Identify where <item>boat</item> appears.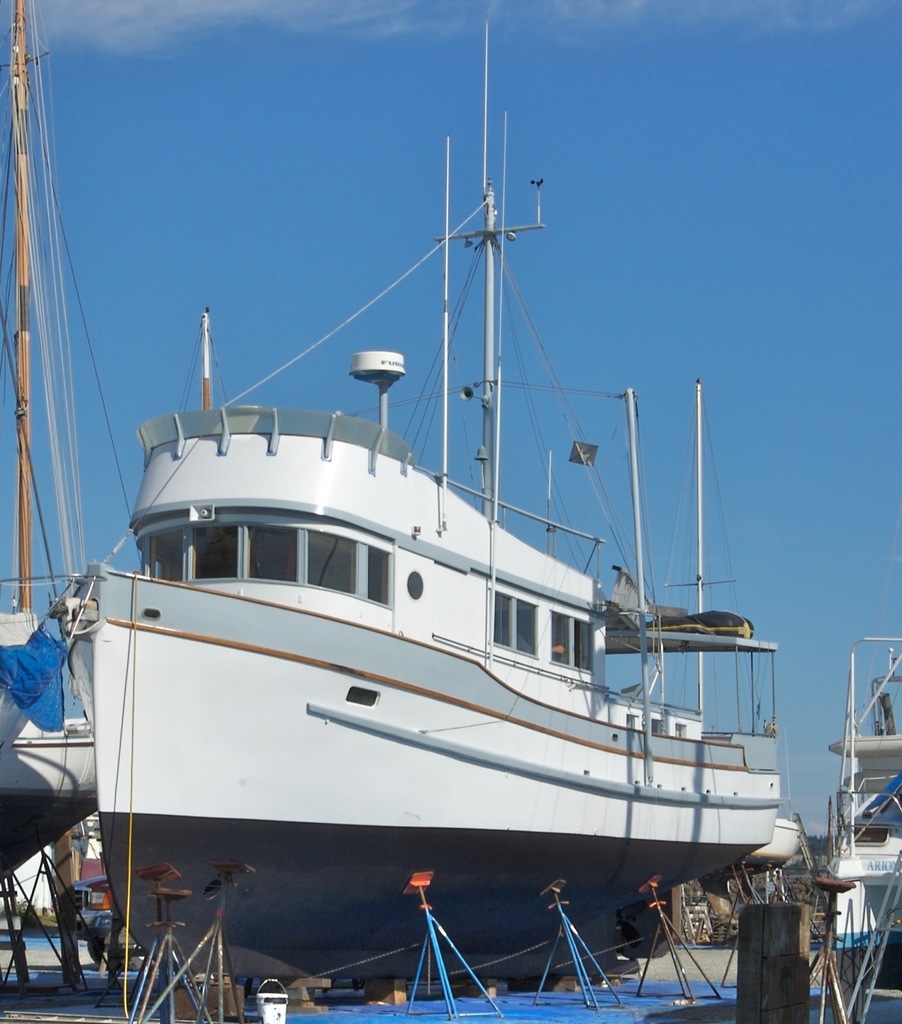
Appears at <region>22, 62, 832, 1004</region>.
